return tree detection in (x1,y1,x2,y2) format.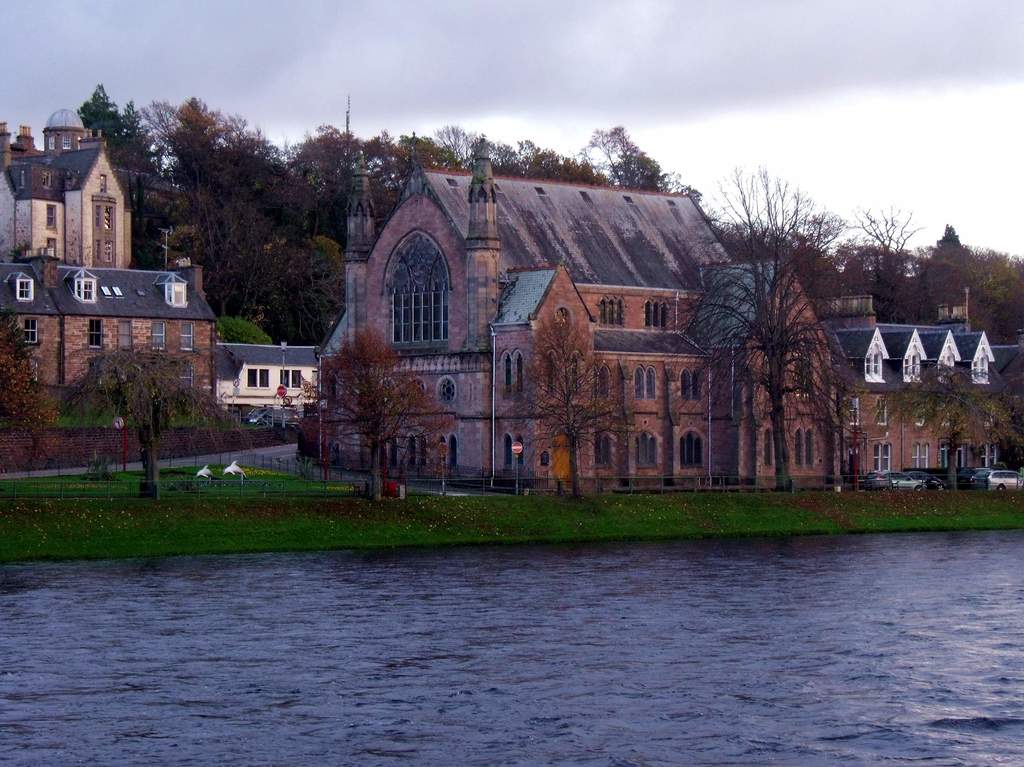
(45,326,237,509).
